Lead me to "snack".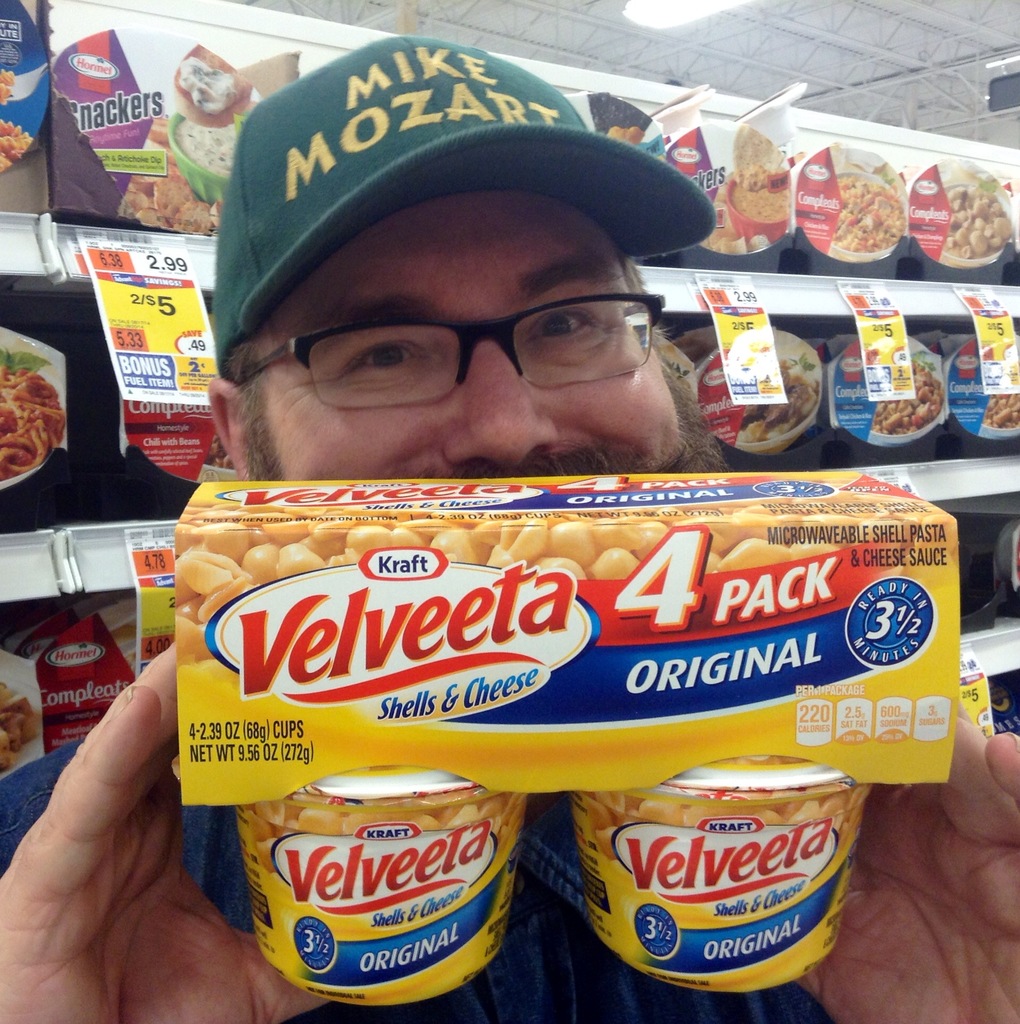
Lead to [x1=0, y1=346, x2=54, y2=476].
